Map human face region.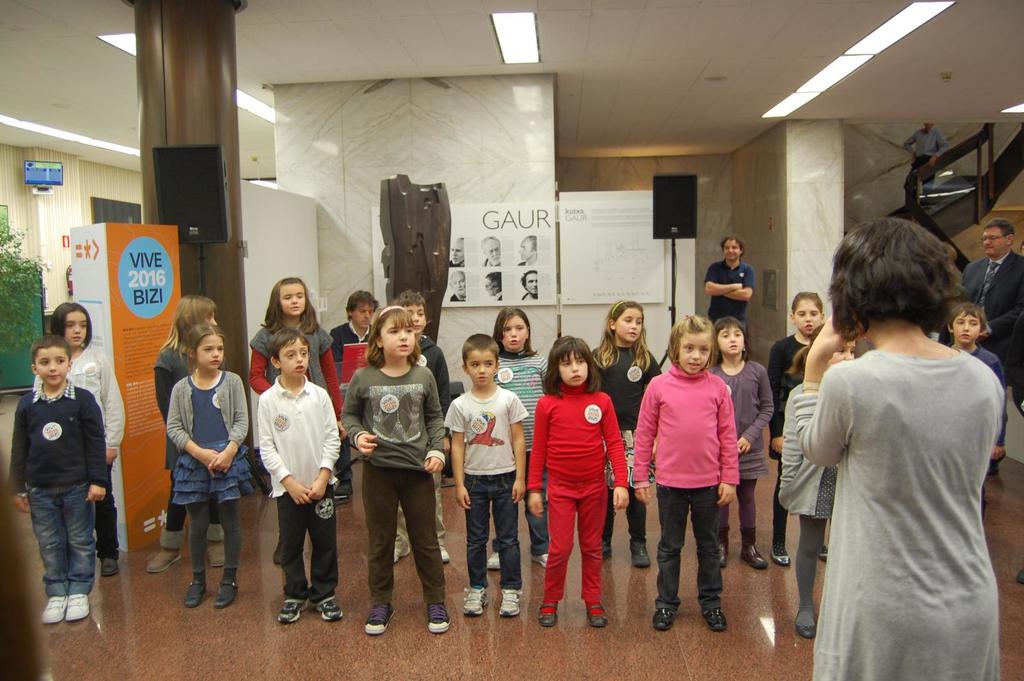
Mapped to x1=465, y1=349, x2=498, y2=385.
